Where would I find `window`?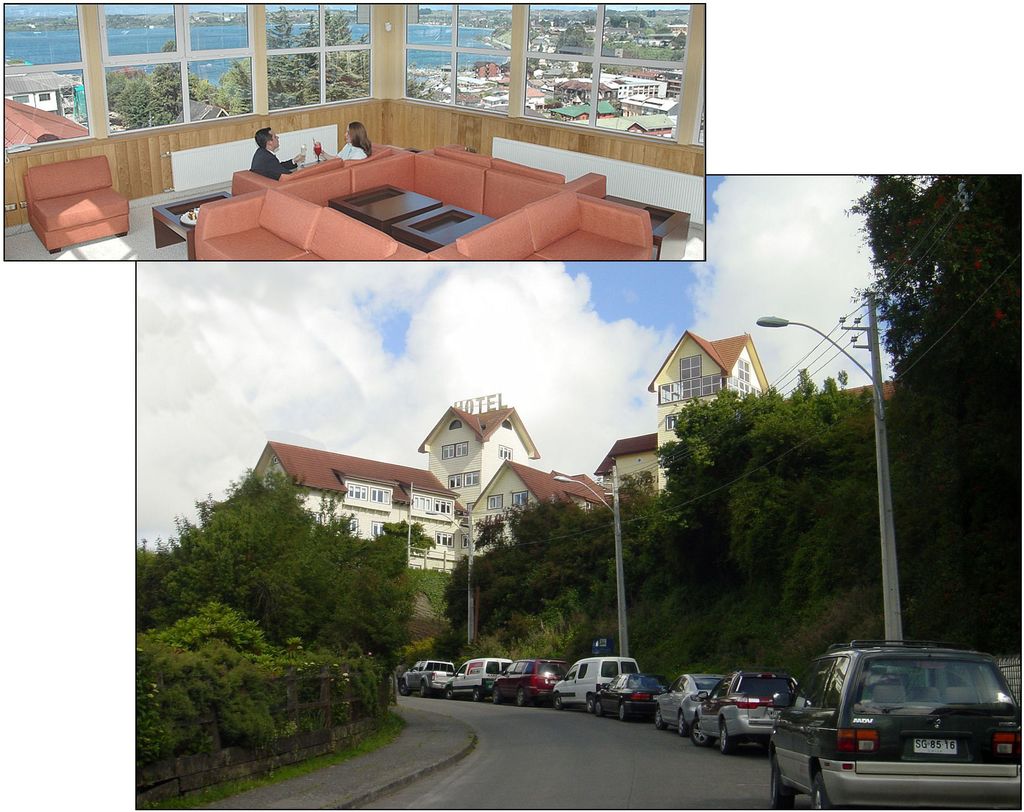
At <bbox>99, 3, 257, 134</bbox>.
